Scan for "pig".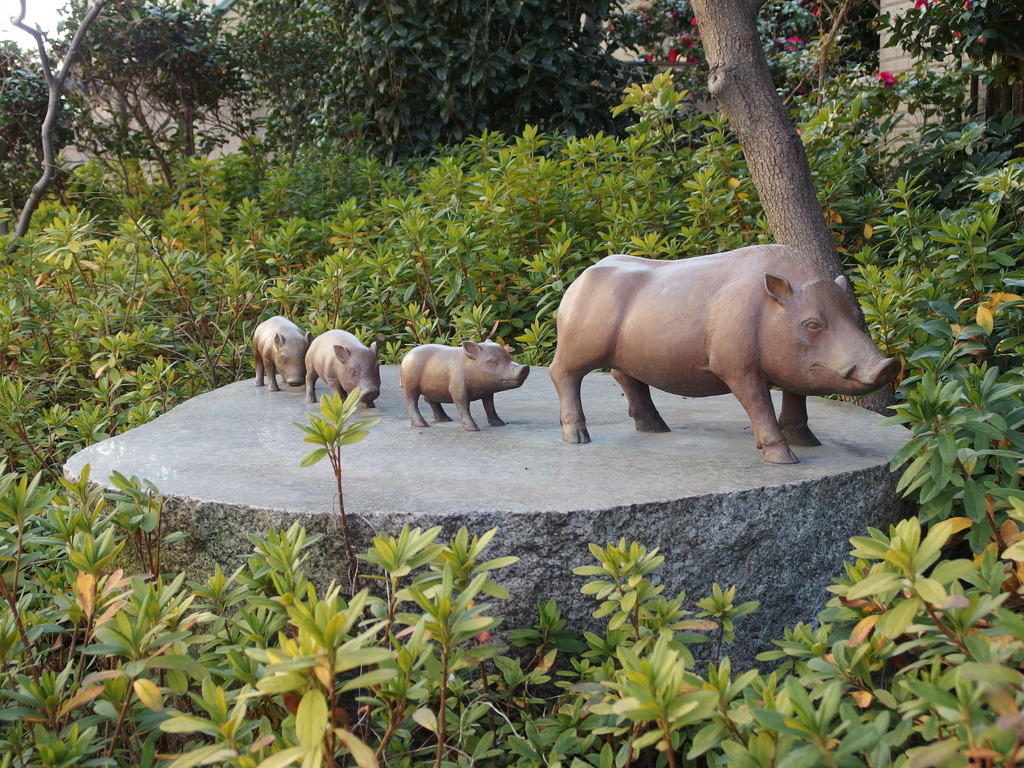
Scan result: {"left": 303, "top": 327, "right": 380, "bottom": 405}.
